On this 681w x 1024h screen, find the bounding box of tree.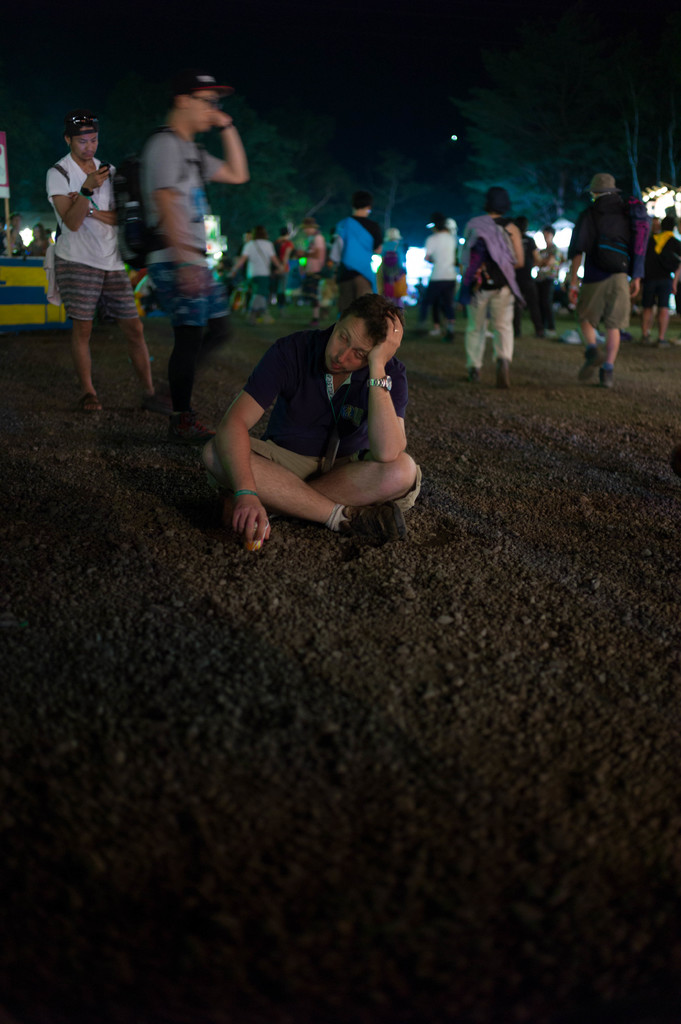
Bounding box: x1=218, y1=94, x2=313, y2=283.
